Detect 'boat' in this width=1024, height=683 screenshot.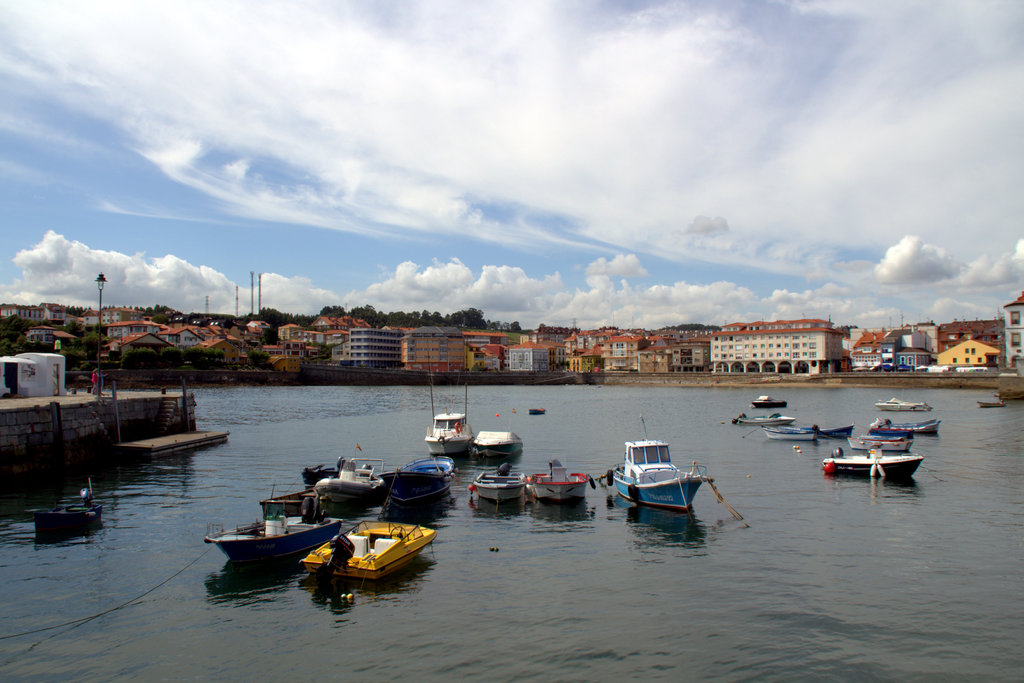
Detection: {"x1": 269, "y1": 486, "x2": 330, "y2": 518}.
